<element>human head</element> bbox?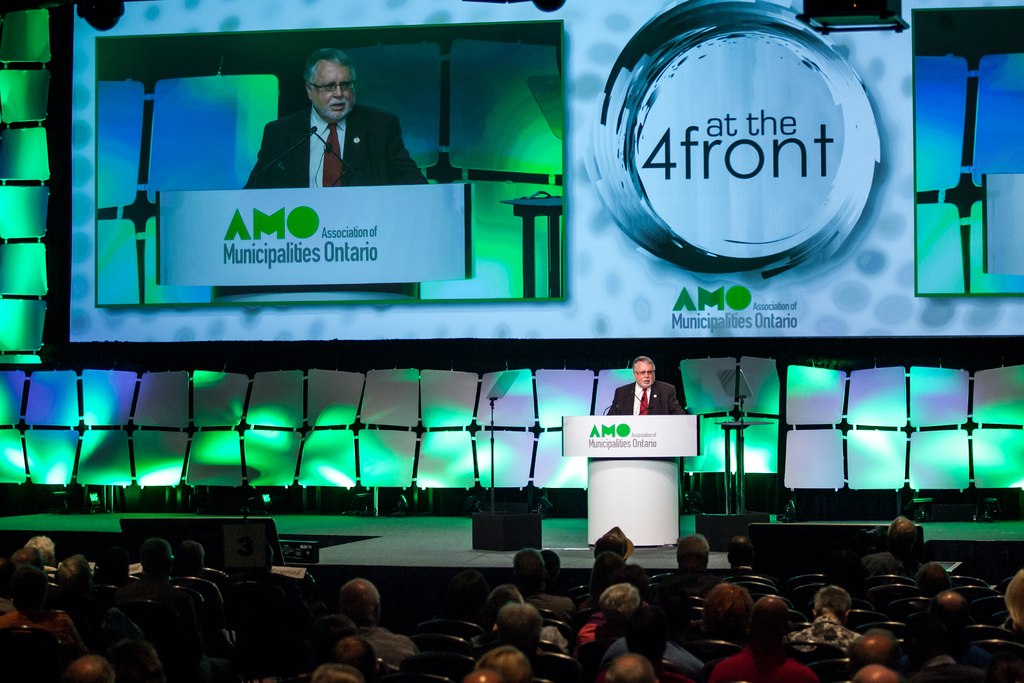
bbox=(591, 549, 625, 584)
